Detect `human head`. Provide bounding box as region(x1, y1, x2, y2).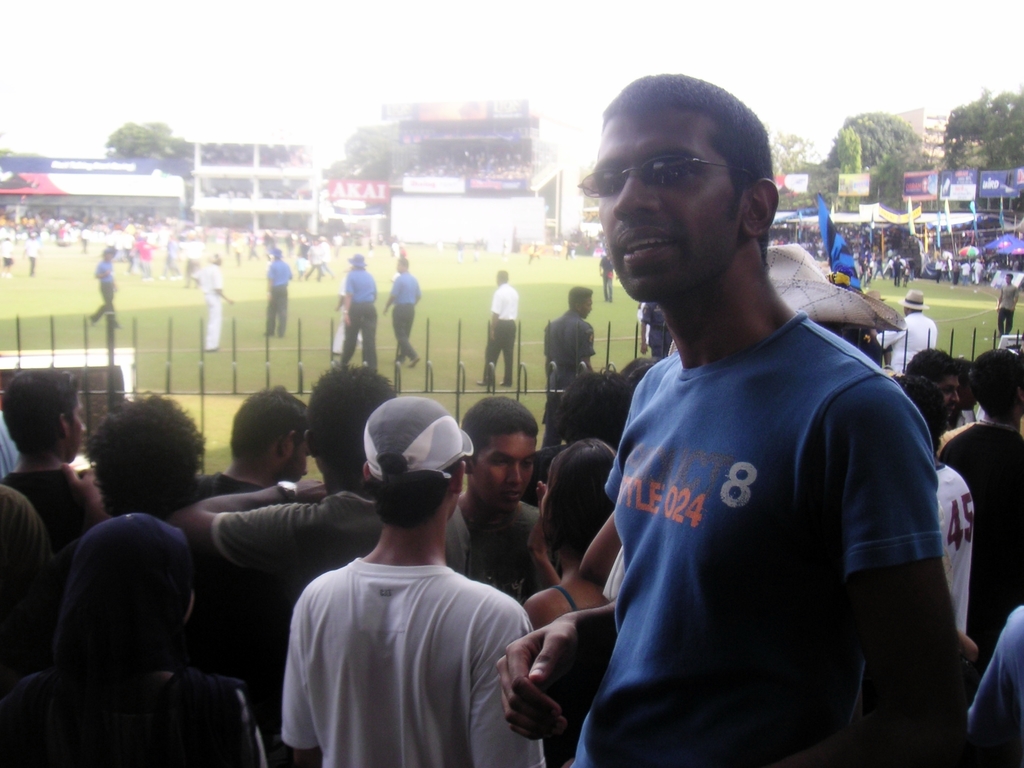
region(542, 434, 619, 550).
